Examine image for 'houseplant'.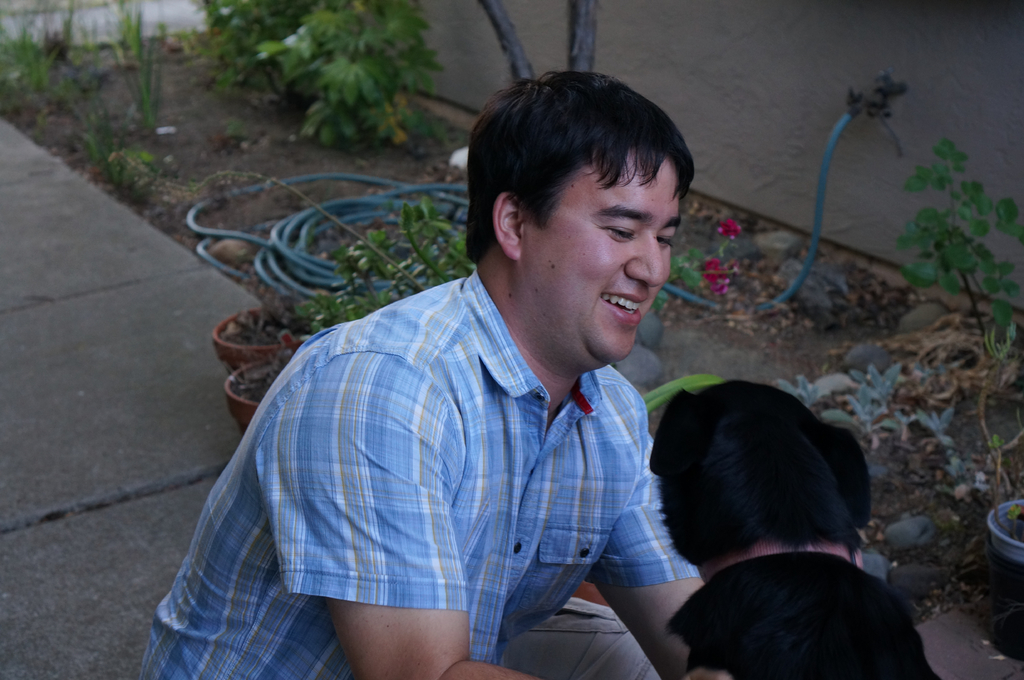
Examination result: locate(210, 203, 472, 372).
